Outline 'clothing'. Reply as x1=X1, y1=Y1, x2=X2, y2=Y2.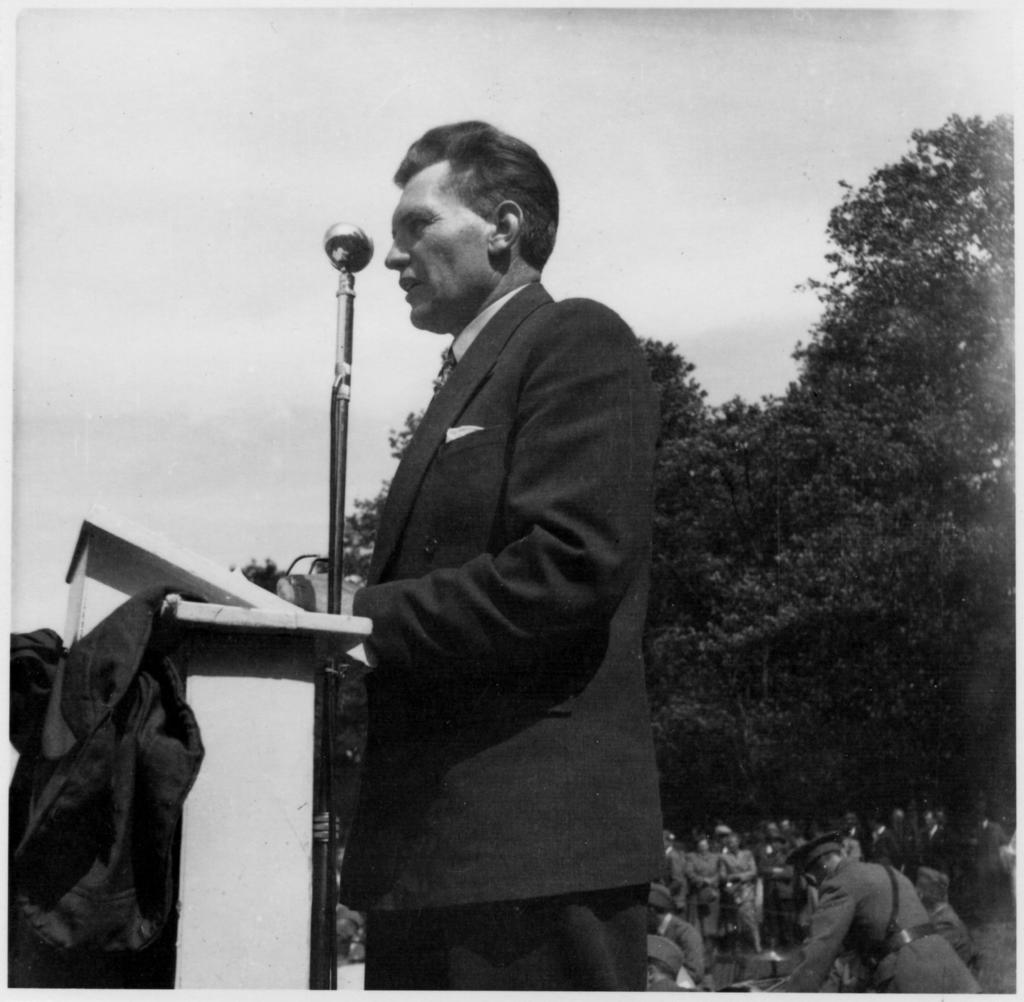
x1=10, y1=582, x2=207, y2=994.
